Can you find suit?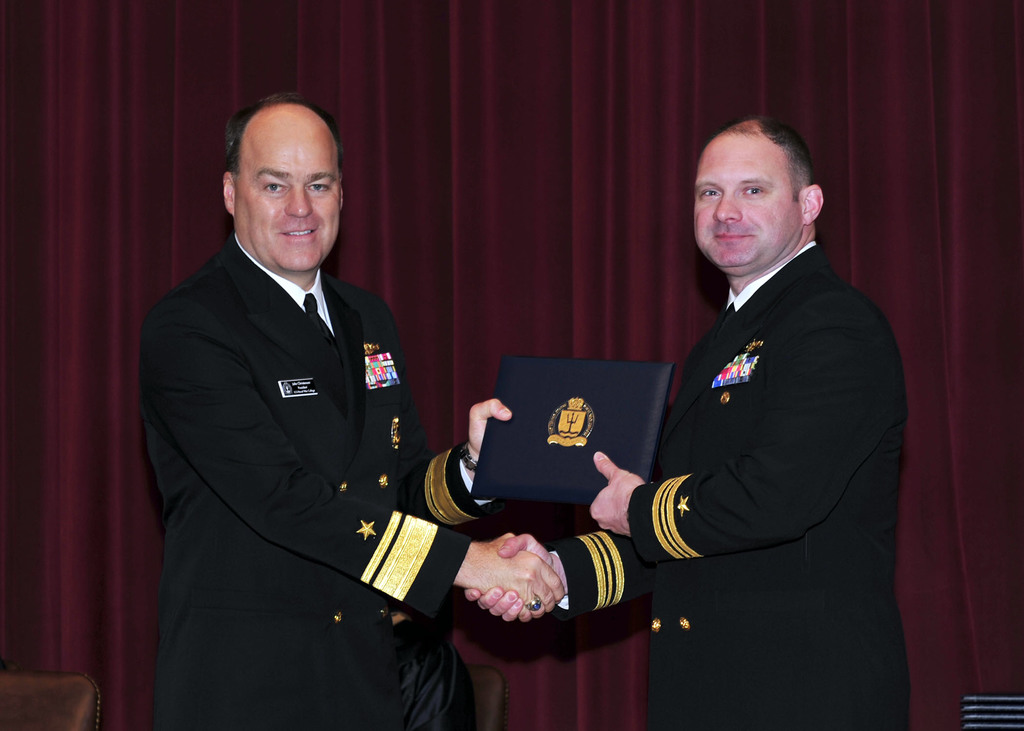
Yes, bounding box: [left=555, top=234, right=917, bottom=730].
